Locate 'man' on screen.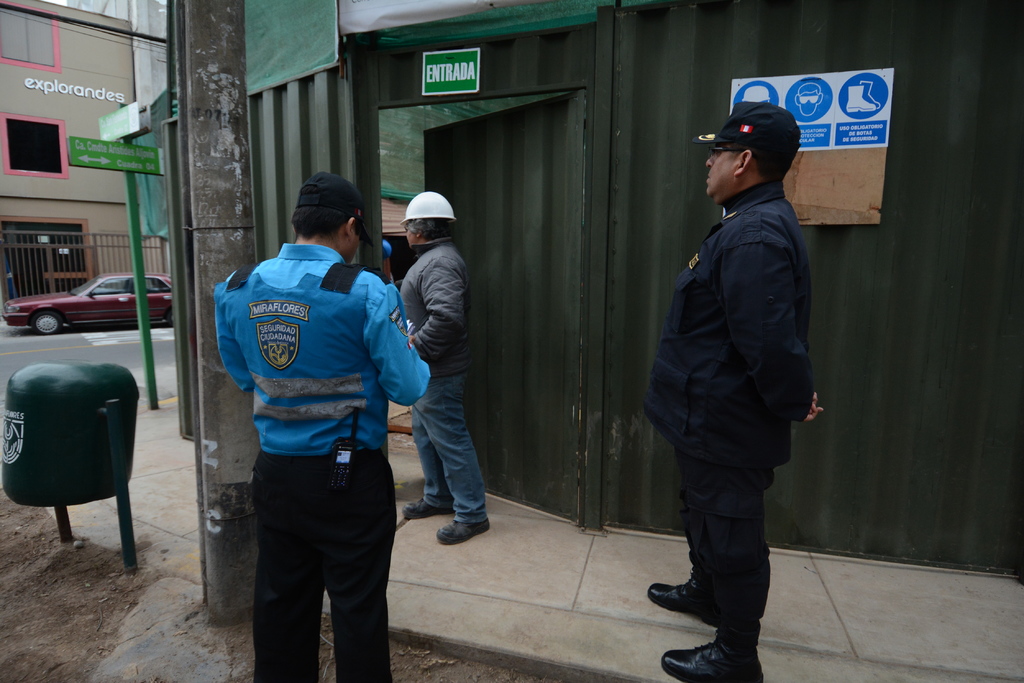
On screen at (638,75,843,682).
